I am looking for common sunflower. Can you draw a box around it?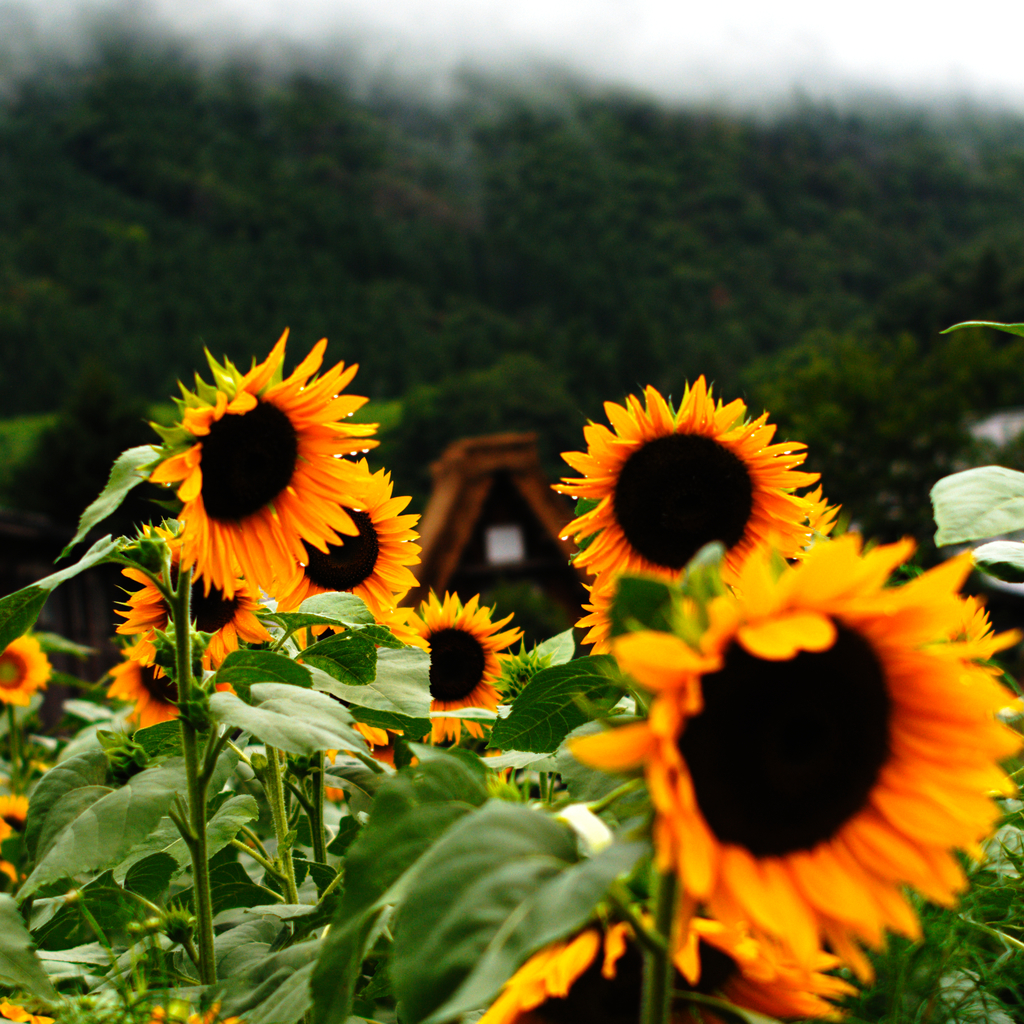
Sure, the bounding box is box(0, 629, 40, 701).
